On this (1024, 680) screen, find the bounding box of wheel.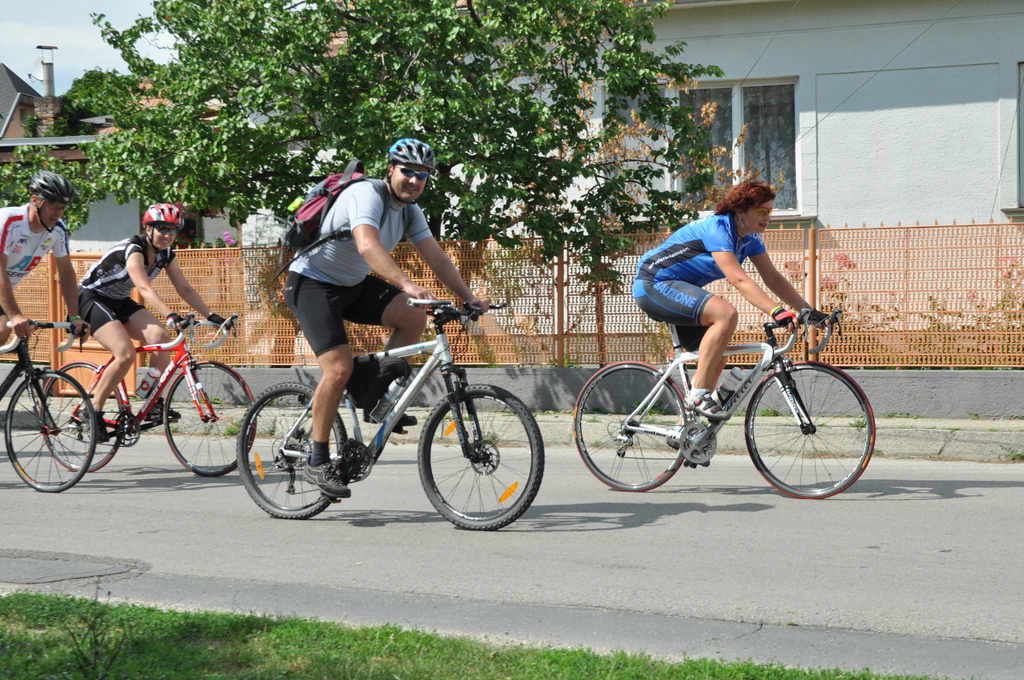
Bounding box: (x1=36, y1=355, x2=129, y2=476).
